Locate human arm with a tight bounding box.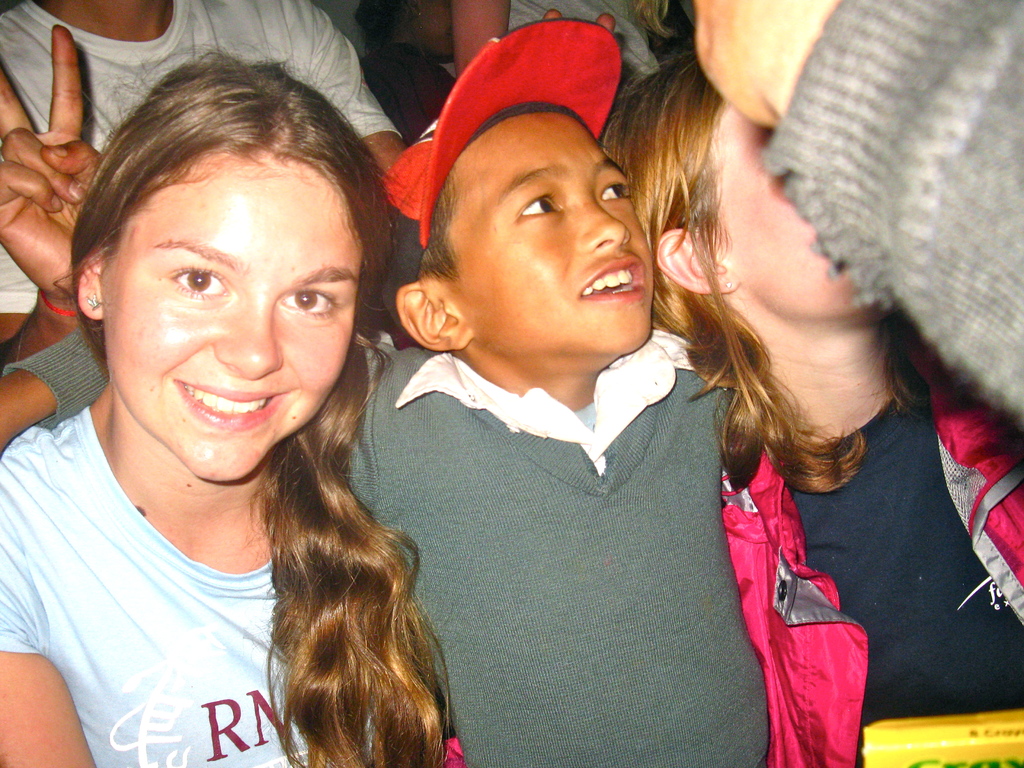
detection(0, 497, 95, 764).
